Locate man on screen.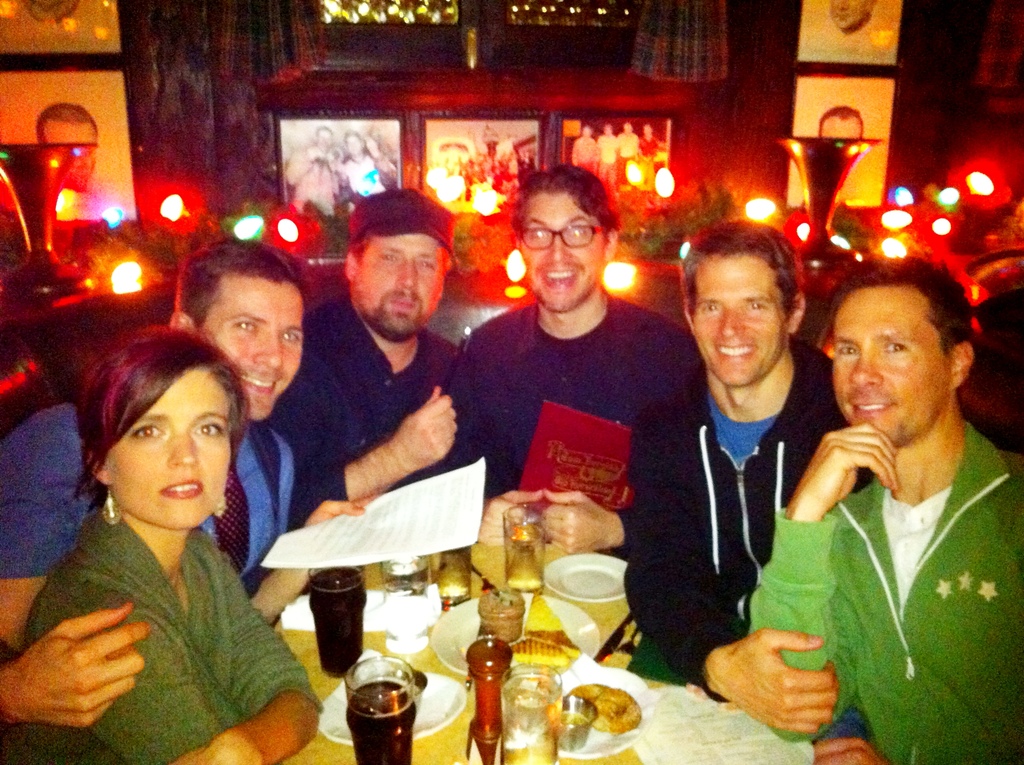
On screen at (x1=252, y1=181, x2=455, y2=610).
